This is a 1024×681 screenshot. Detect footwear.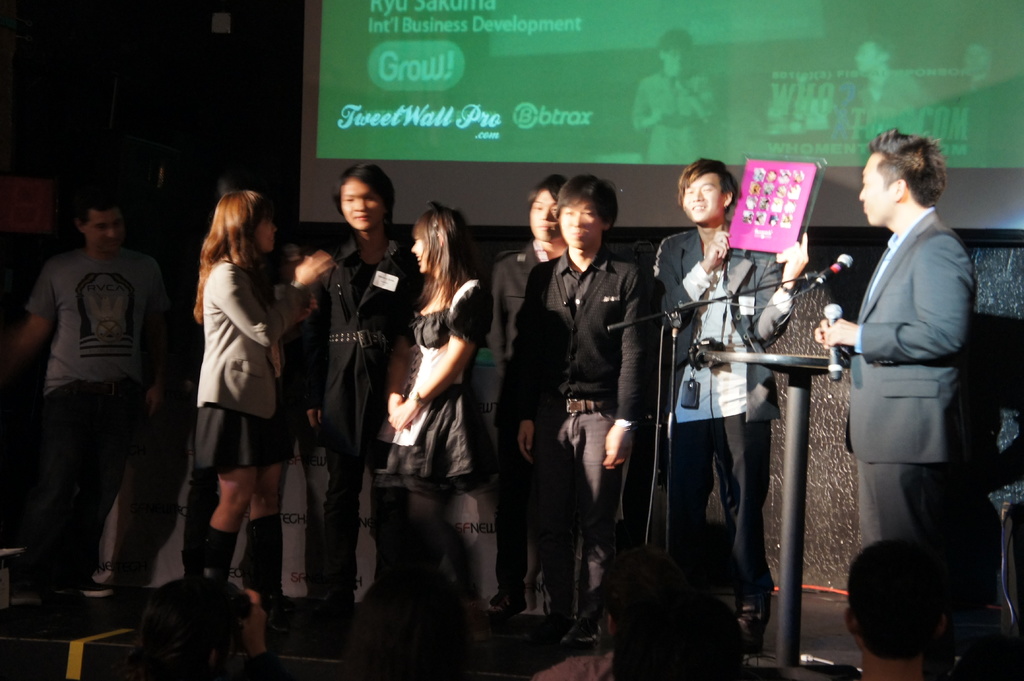
{"left": 41, "top": 588, "right": 87, "bottom": 630}.
